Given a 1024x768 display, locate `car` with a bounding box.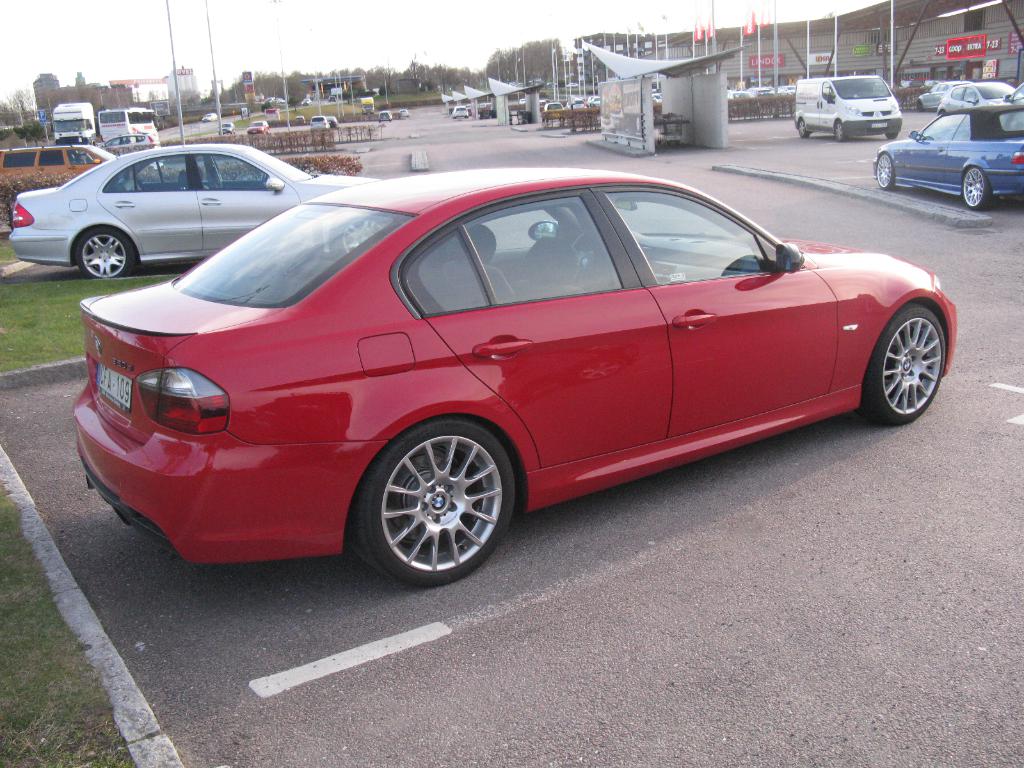
Located: region(0, 145, 110, 179).
